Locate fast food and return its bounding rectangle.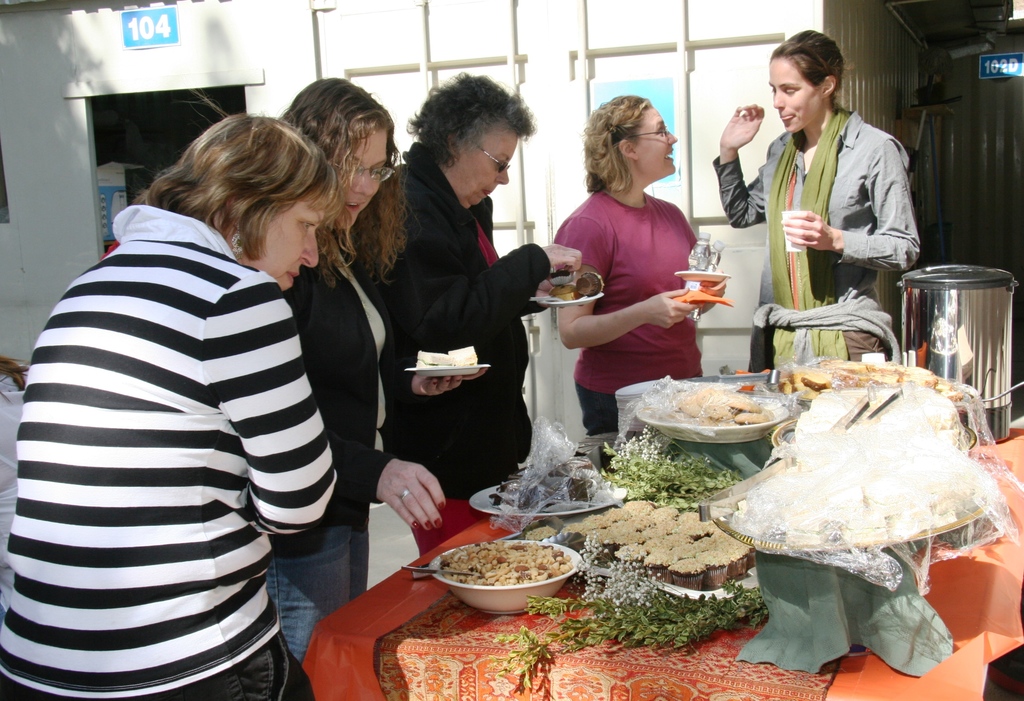
detection(714, 526, 754, 556).
